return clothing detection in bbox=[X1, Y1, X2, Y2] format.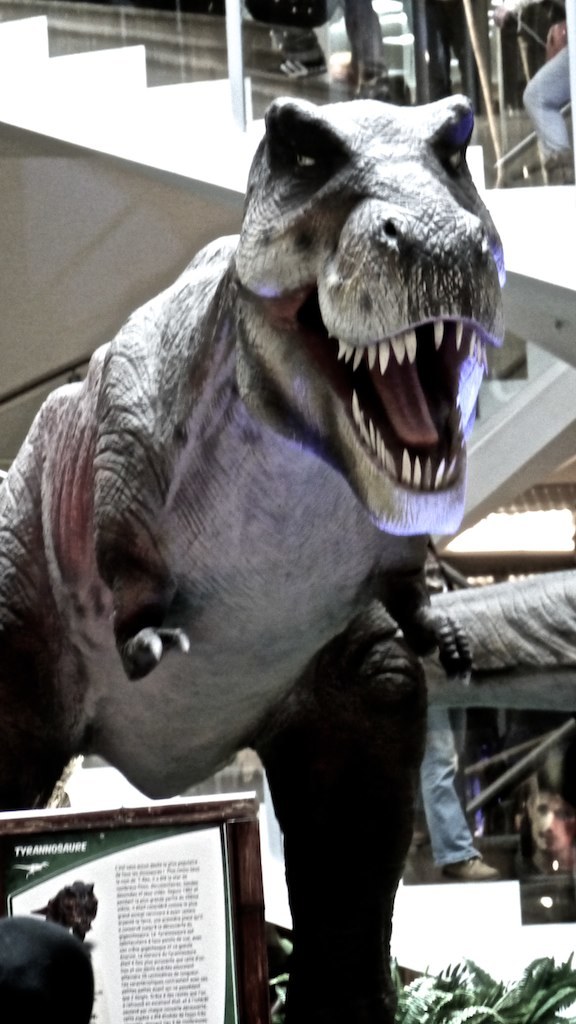
bbox=[273, 0, 392, 93].
